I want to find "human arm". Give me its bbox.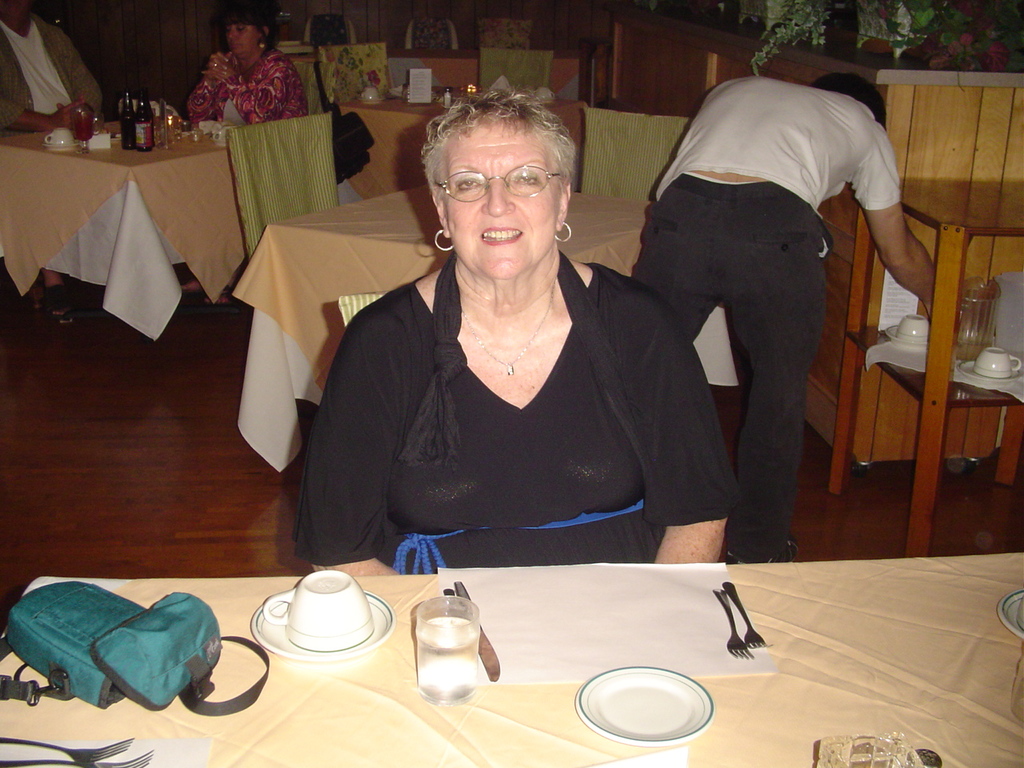
{"left": 856, "top": 128, "right": 965, "bottom": 325}.
